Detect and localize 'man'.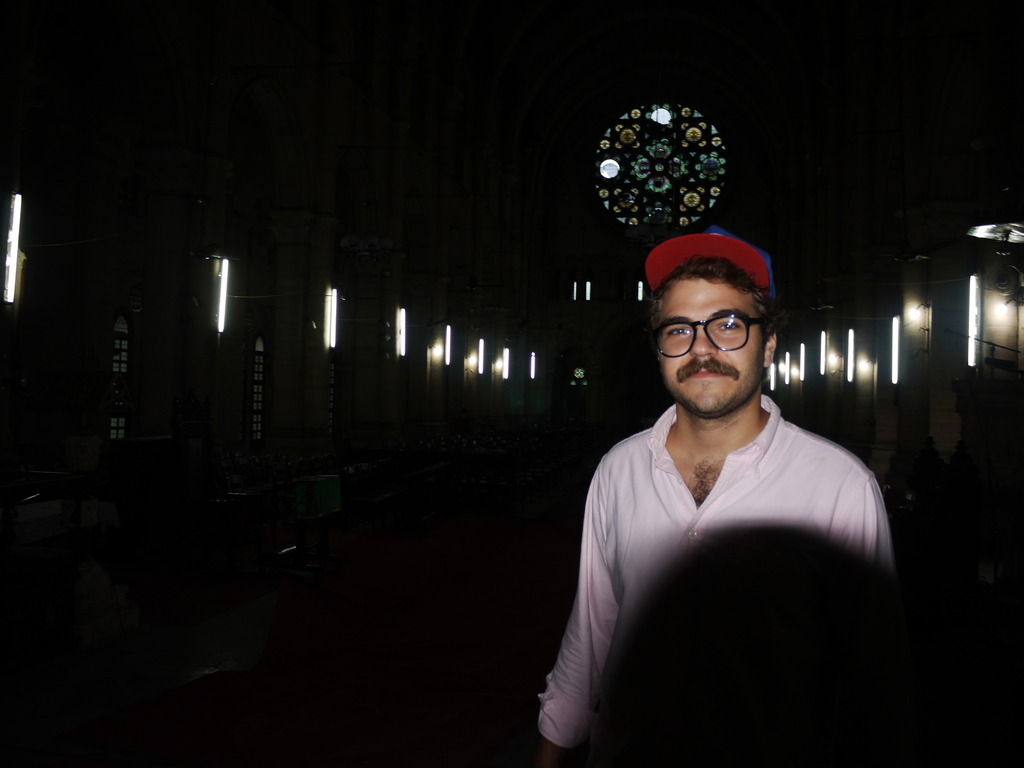
Localized at region(532, 210, 901, 755).
